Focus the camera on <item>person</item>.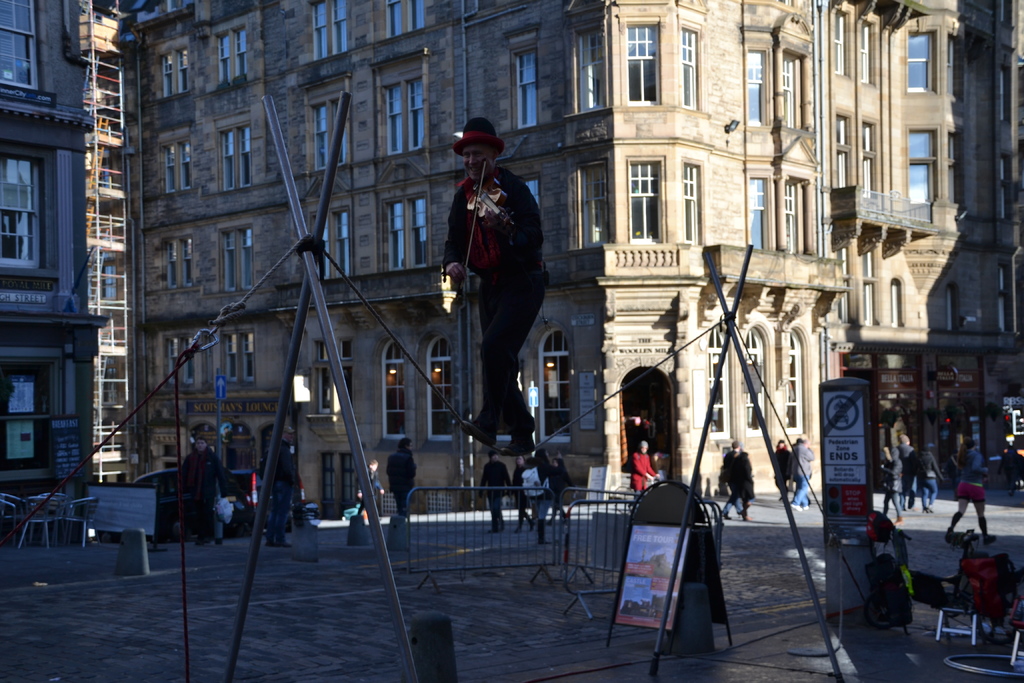
Focus region: l=790, t=431, r=817, b=513.
